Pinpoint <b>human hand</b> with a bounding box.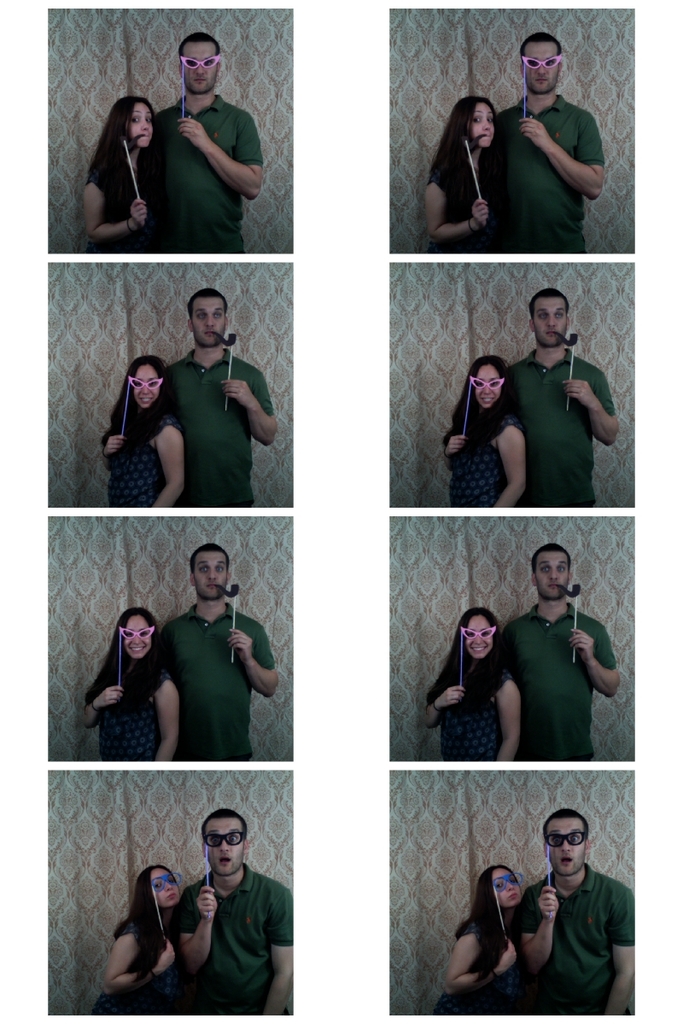
[194, 886, 219, 921].
